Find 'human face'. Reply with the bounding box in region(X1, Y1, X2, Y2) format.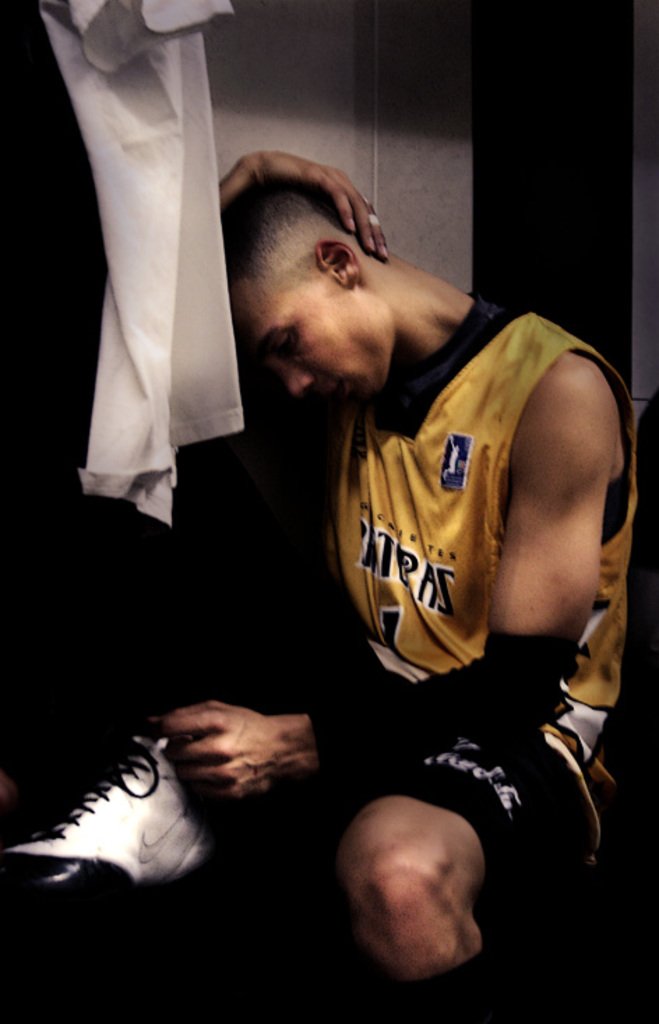
region(230, 277, 390, 405).
